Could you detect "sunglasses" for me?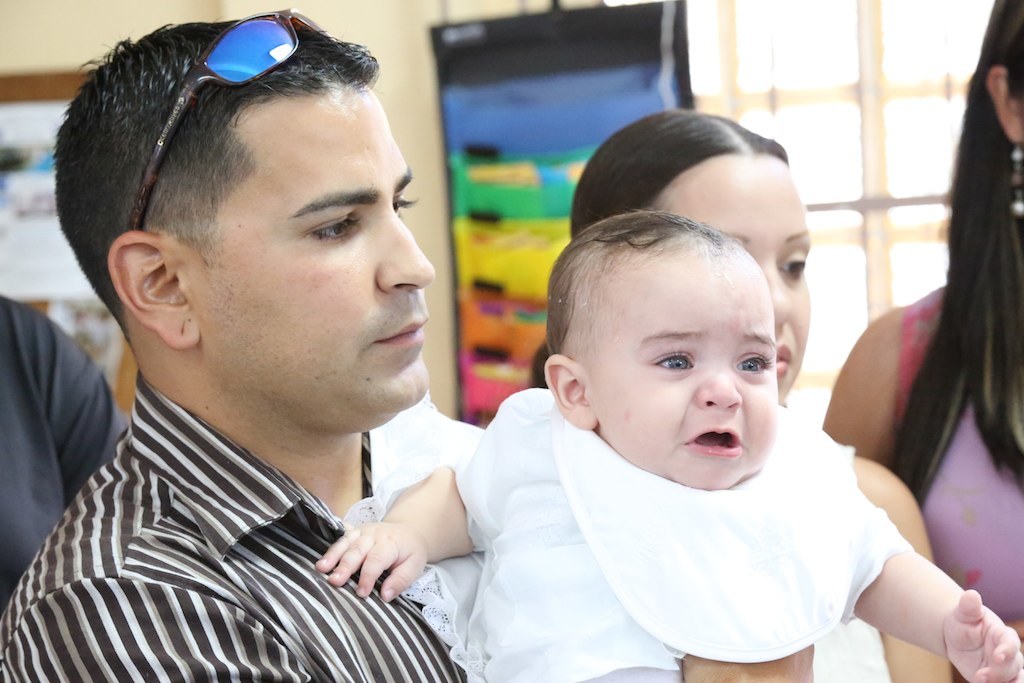
Detection result: 129 7 331 234.
